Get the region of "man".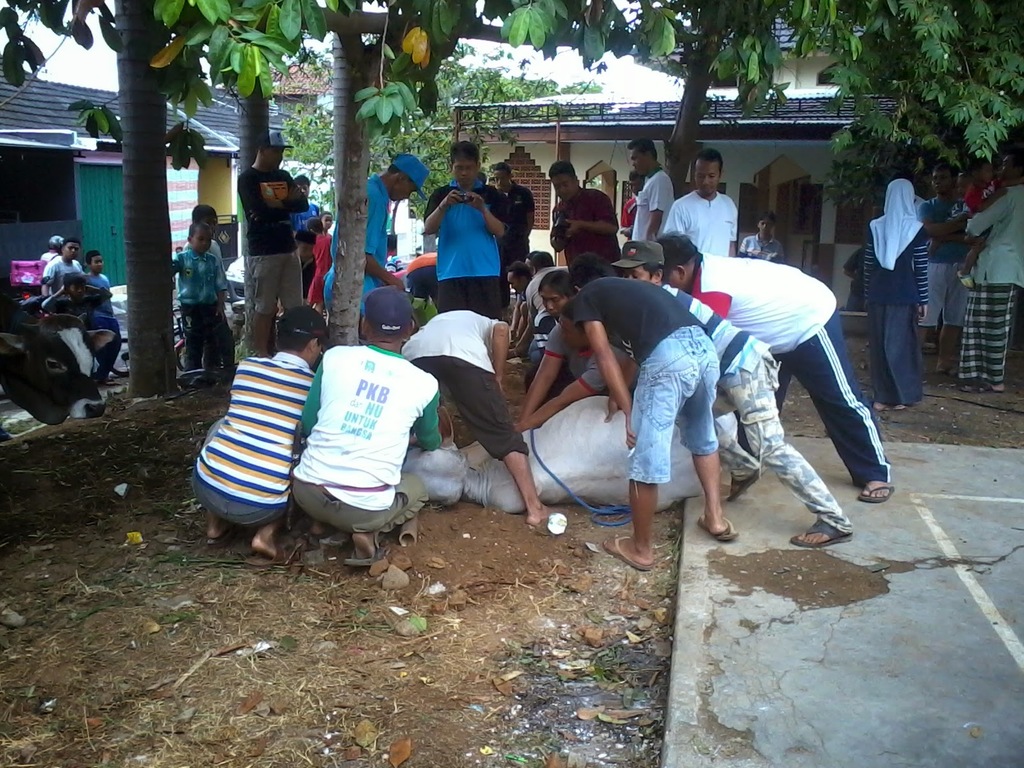
[left=737, top=216, right=784, bottom=262].
